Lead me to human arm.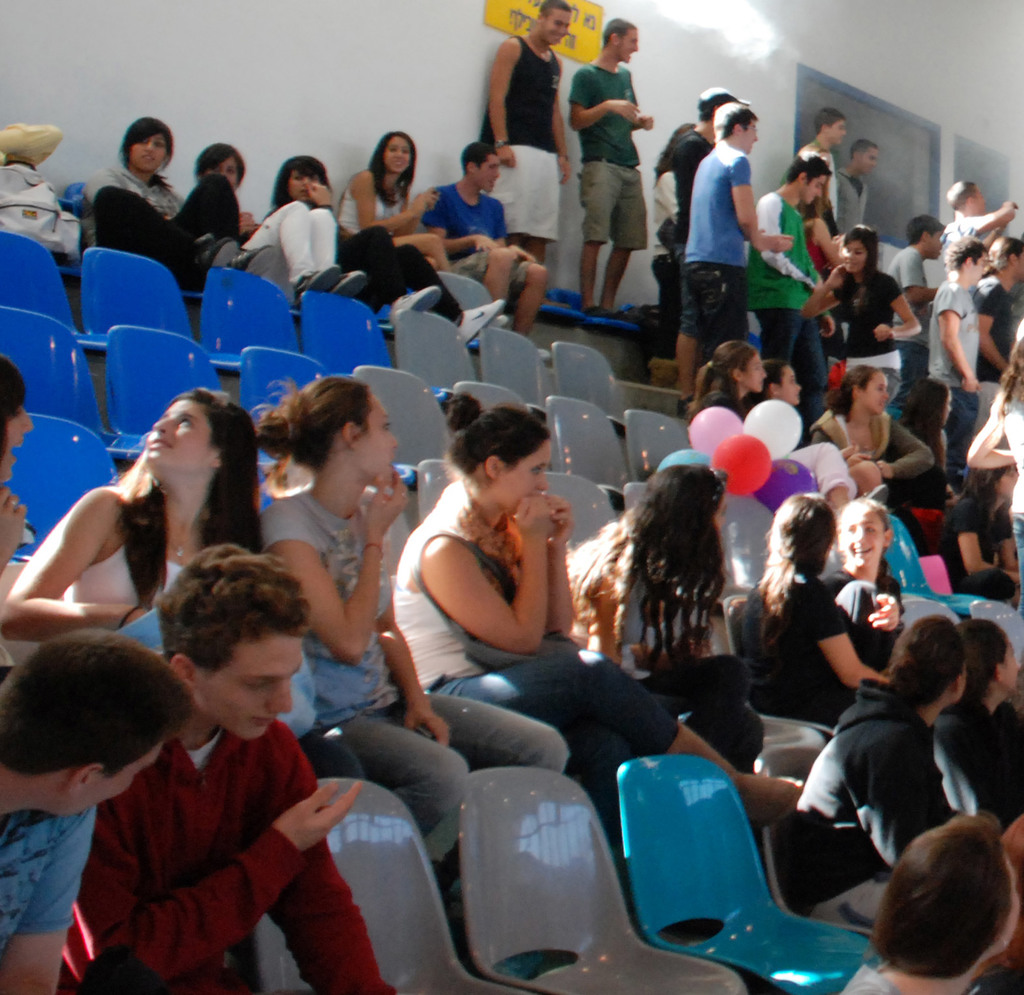
Lead to <box>628,109,658,143</box>.
